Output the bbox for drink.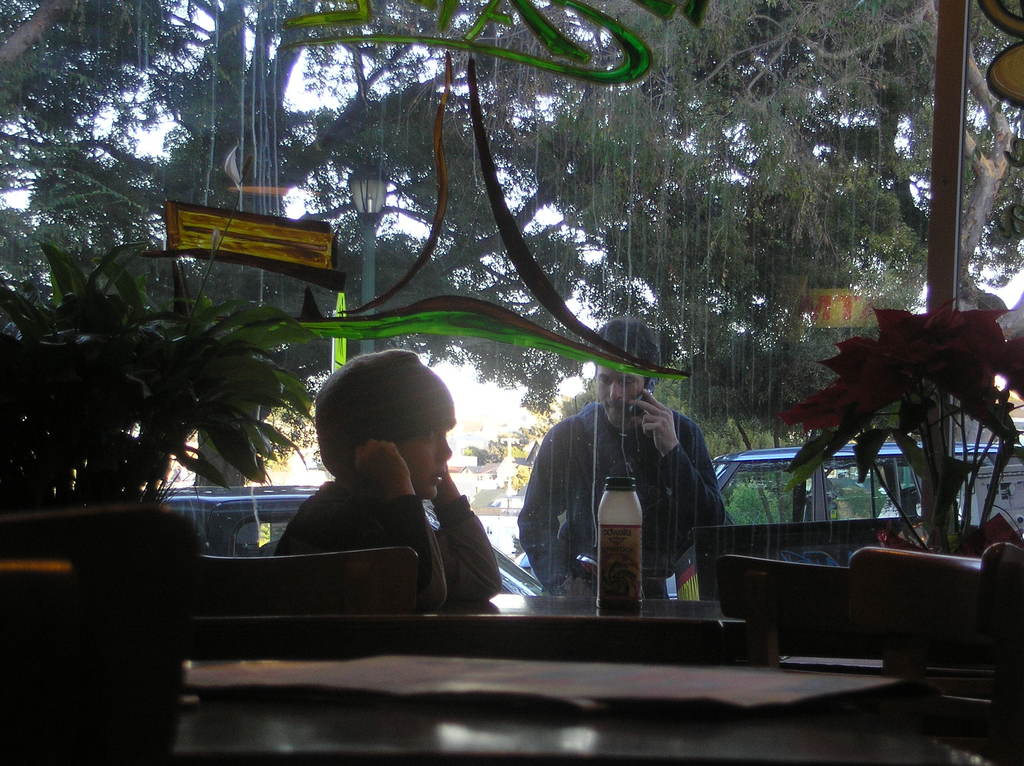
{"left": 594, "top": 479, "right": 647, "bottom": 615}.
